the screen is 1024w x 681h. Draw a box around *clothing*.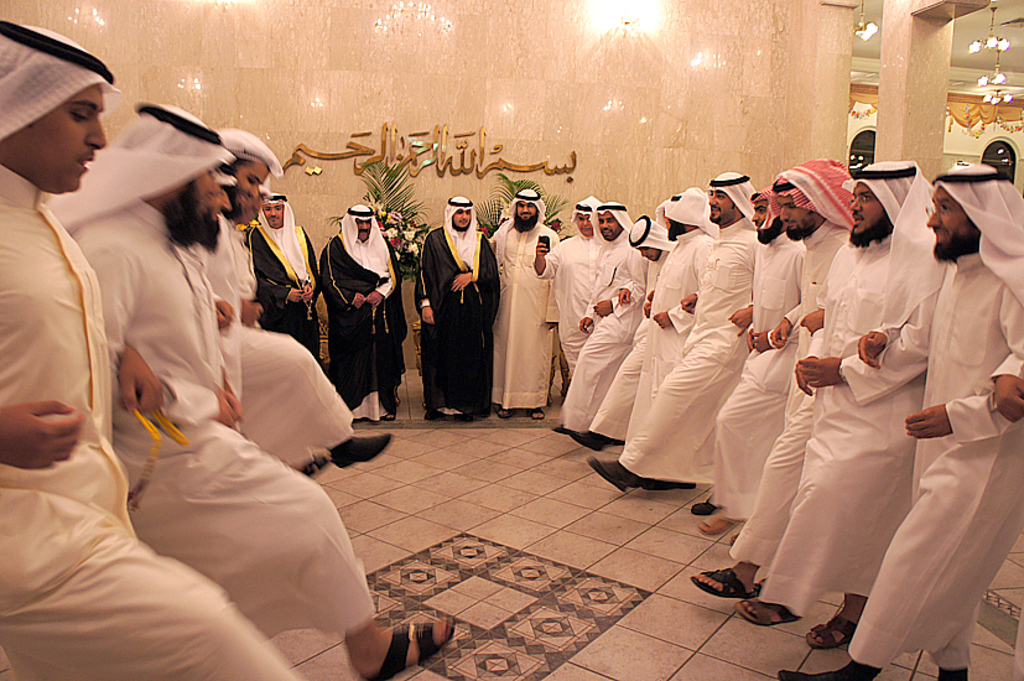
{"x1": 321, "y1": 224, "x2": 415, "y2": 399}.
